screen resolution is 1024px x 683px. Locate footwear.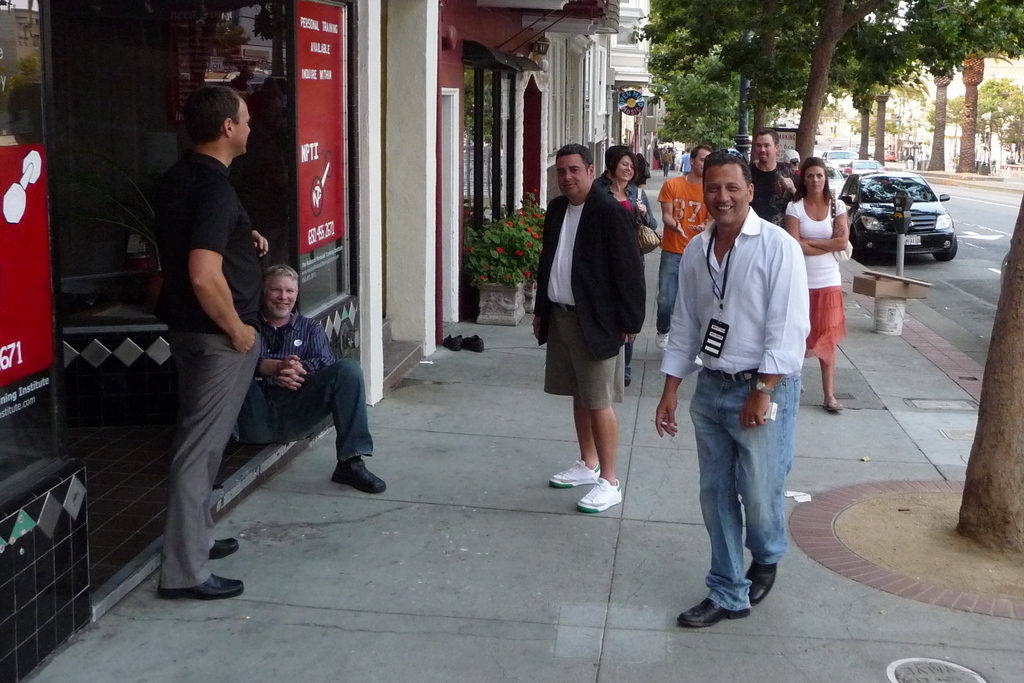
[x1=622, y1=362, x2=632, y2=386].
